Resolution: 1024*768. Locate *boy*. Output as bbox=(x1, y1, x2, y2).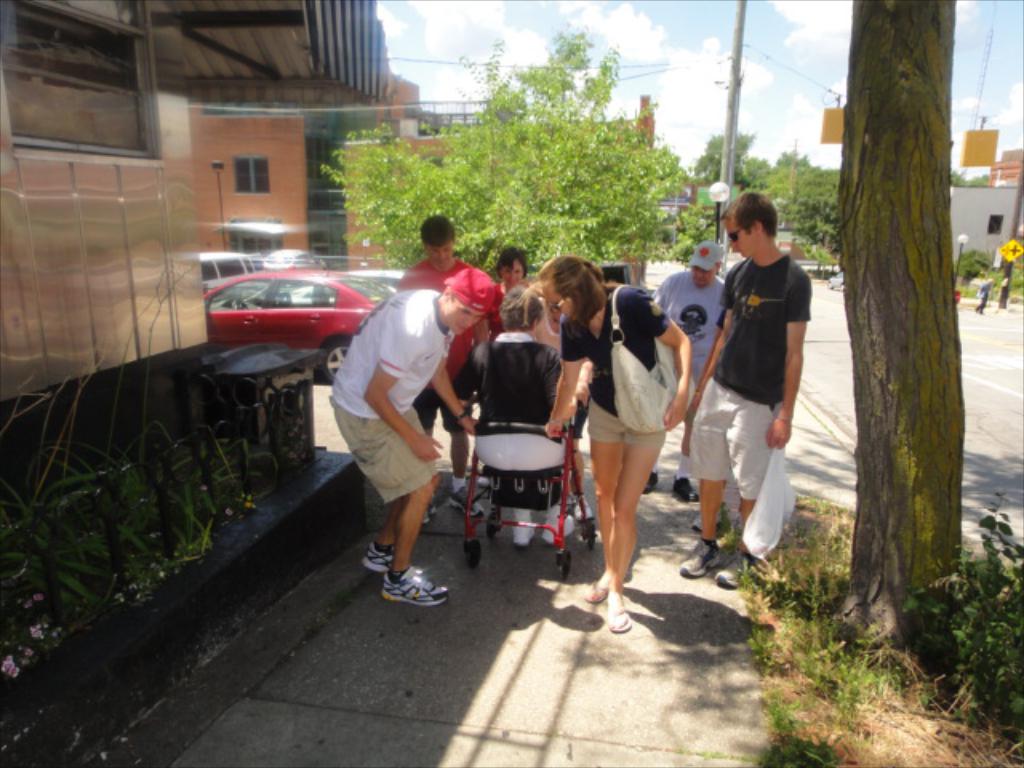
bbox=(667, 187, 813, 592).
